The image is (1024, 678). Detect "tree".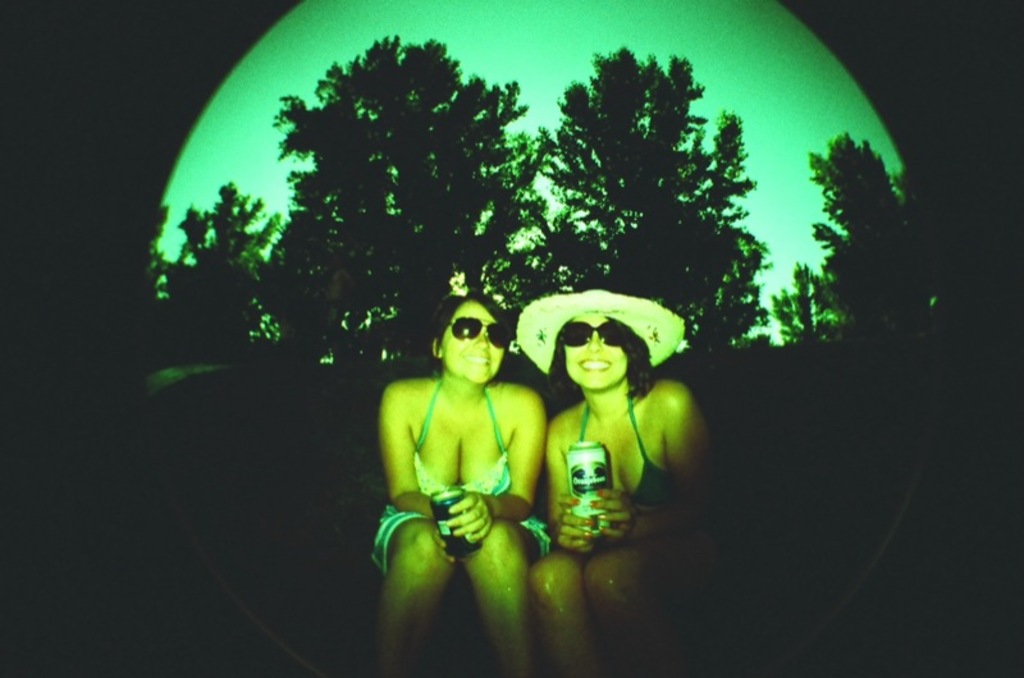
Detection: (159, 180, 285, 351).
